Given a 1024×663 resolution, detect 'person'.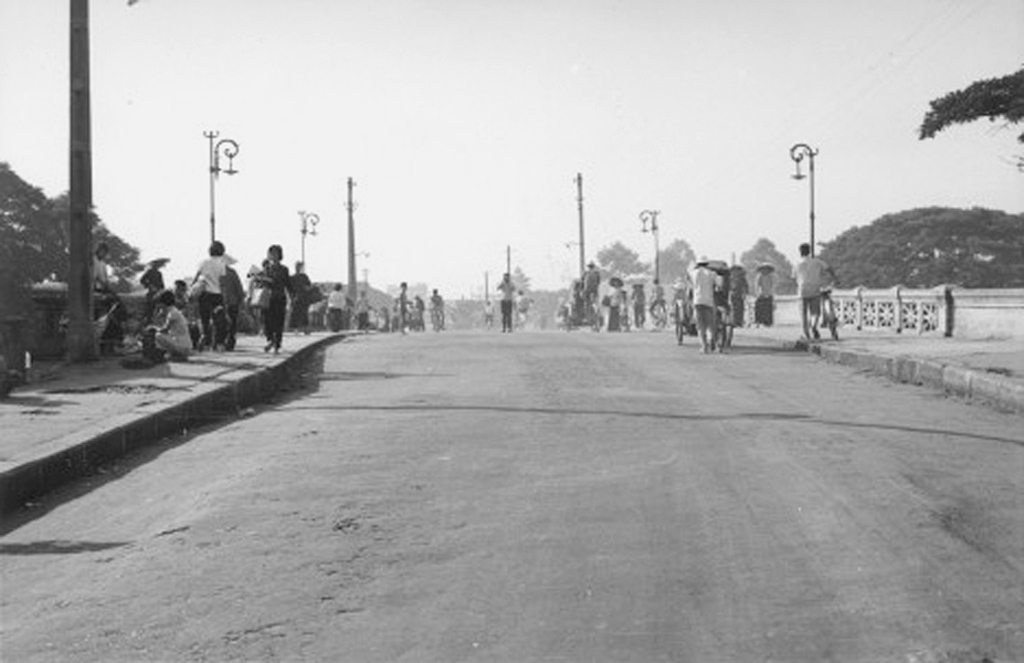
Rect(324, 284, 341, 327).
